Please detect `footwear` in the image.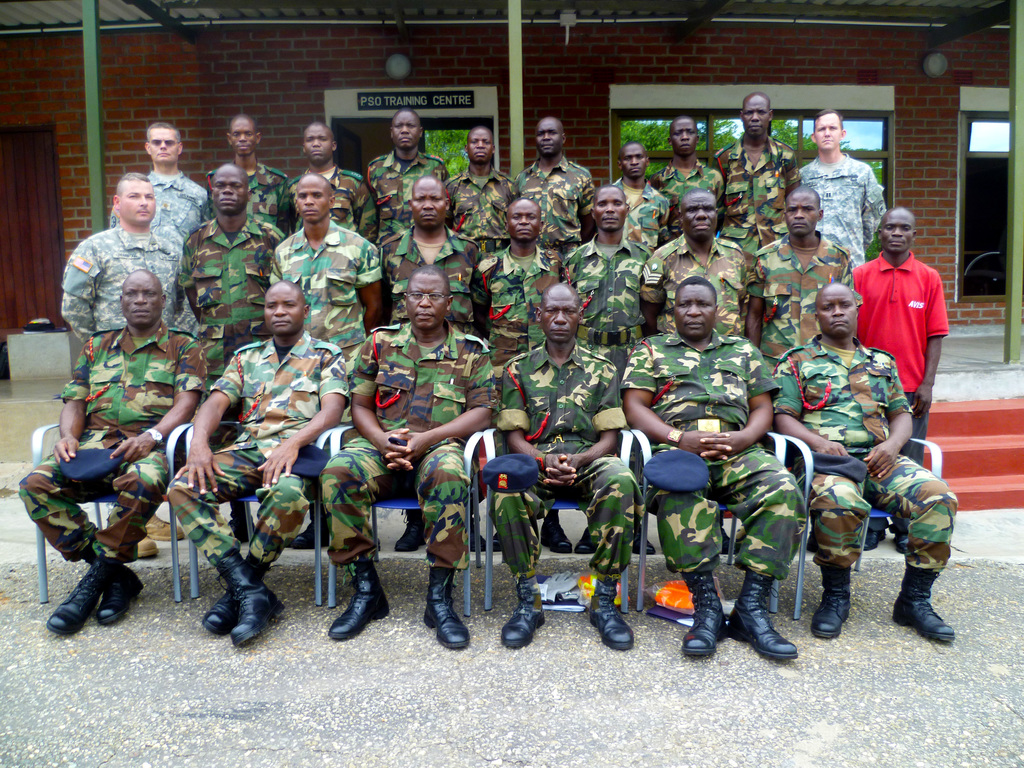
(863,531,884,553).
